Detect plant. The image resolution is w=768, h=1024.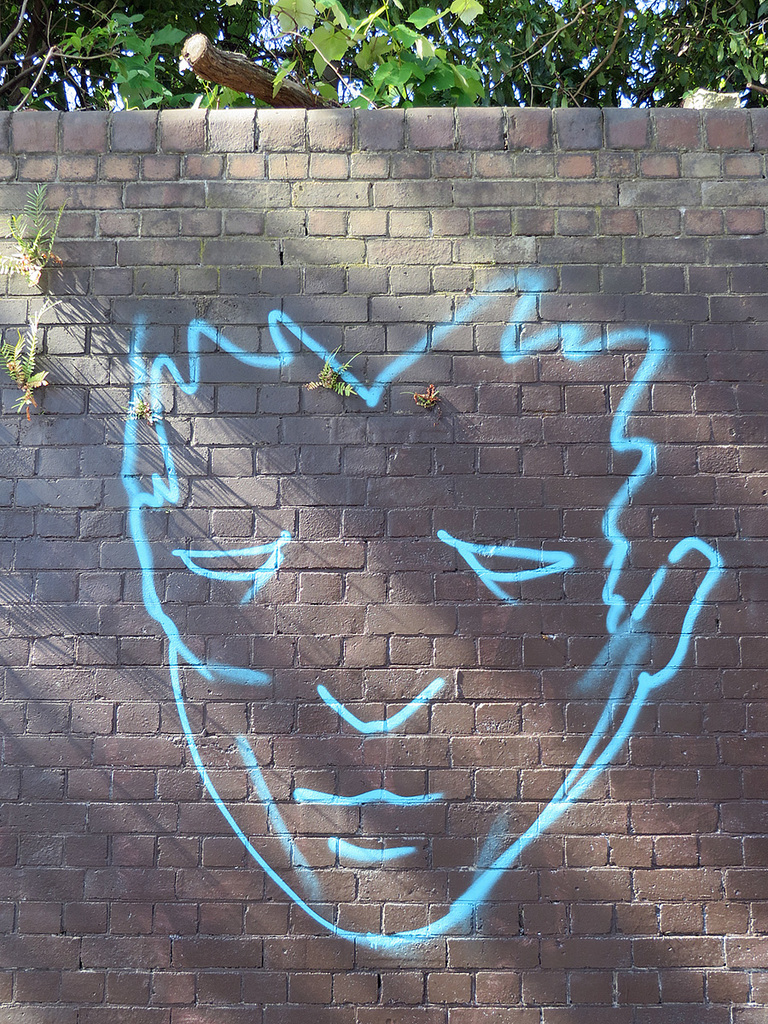
bbox(406, 379, 456, 415).
